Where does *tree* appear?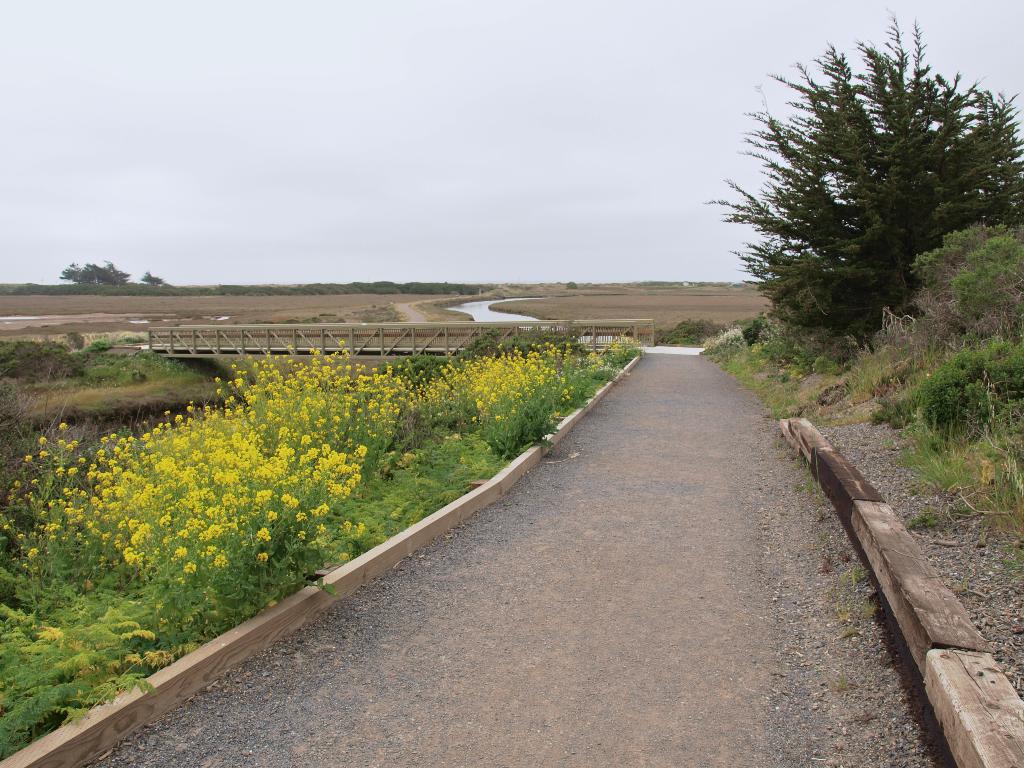
Appears at (145,272,160,284).
